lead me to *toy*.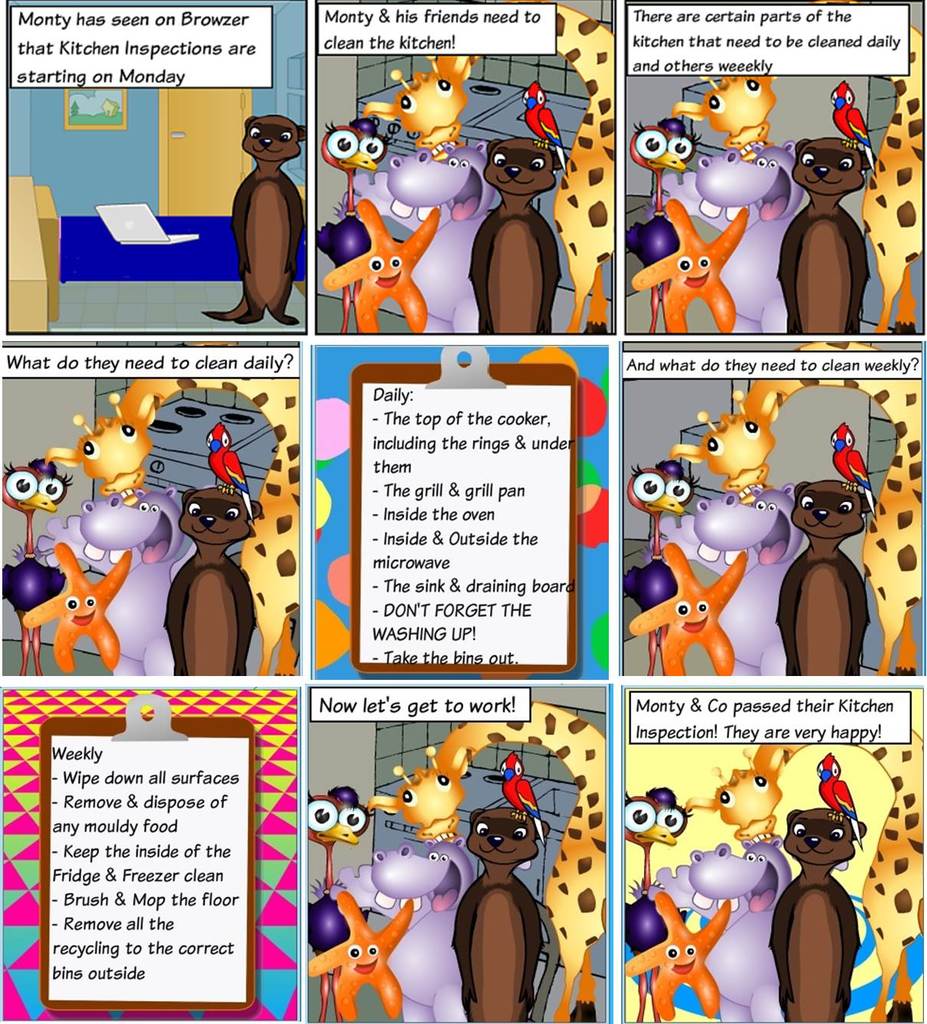
Lead to l=831, t=77, r=891, b=181.
